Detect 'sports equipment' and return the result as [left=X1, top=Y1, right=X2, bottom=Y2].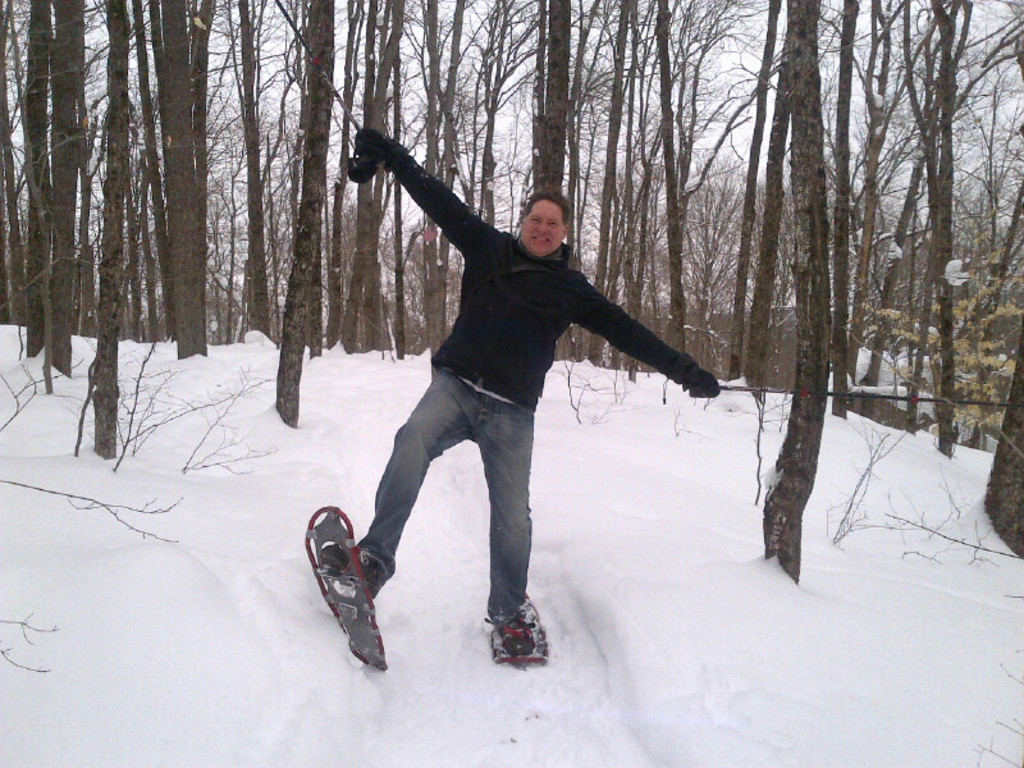
[left=684, top=383, right=1023, bottom=411].
